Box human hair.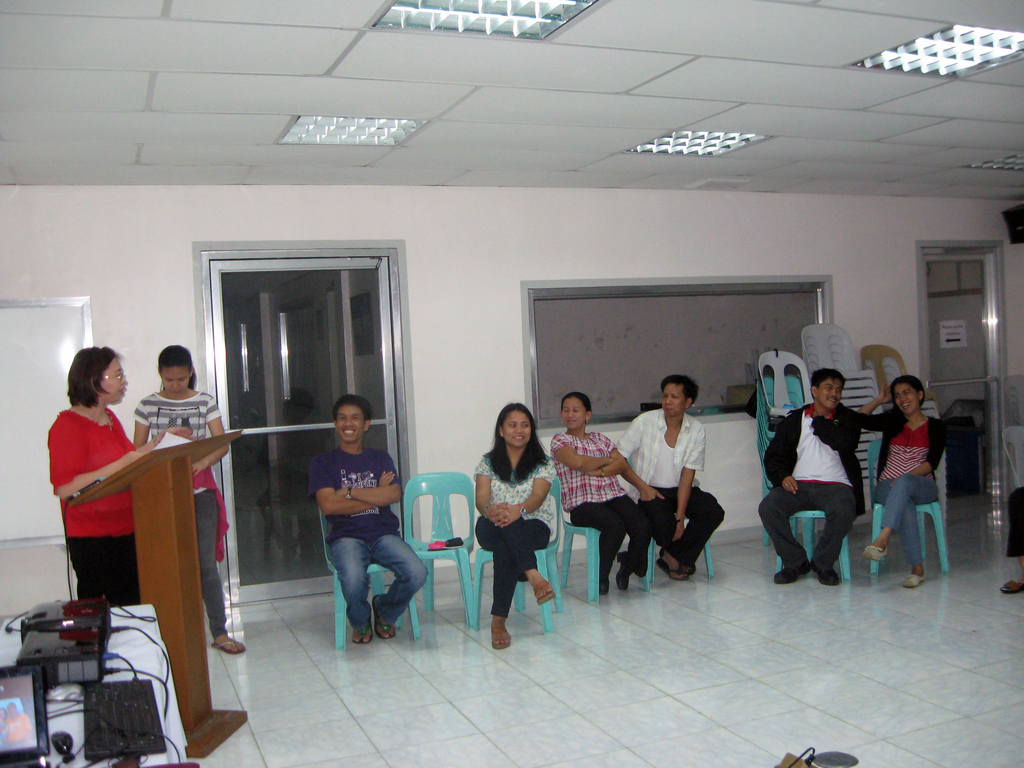
(160, 344, 196, 384).
